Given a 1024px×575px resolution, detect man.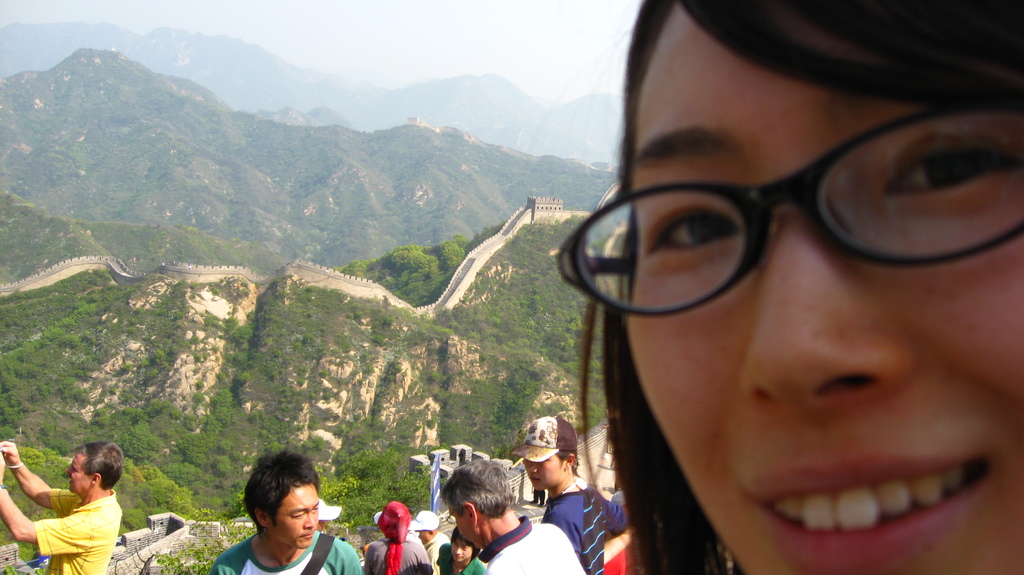
<box>206,447,362,574</box>.
